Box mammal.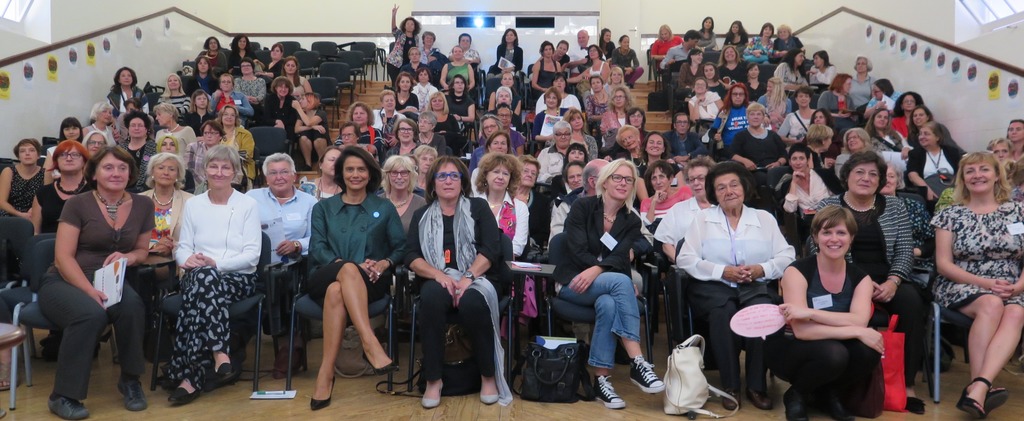
890, 87, 924, 139.
